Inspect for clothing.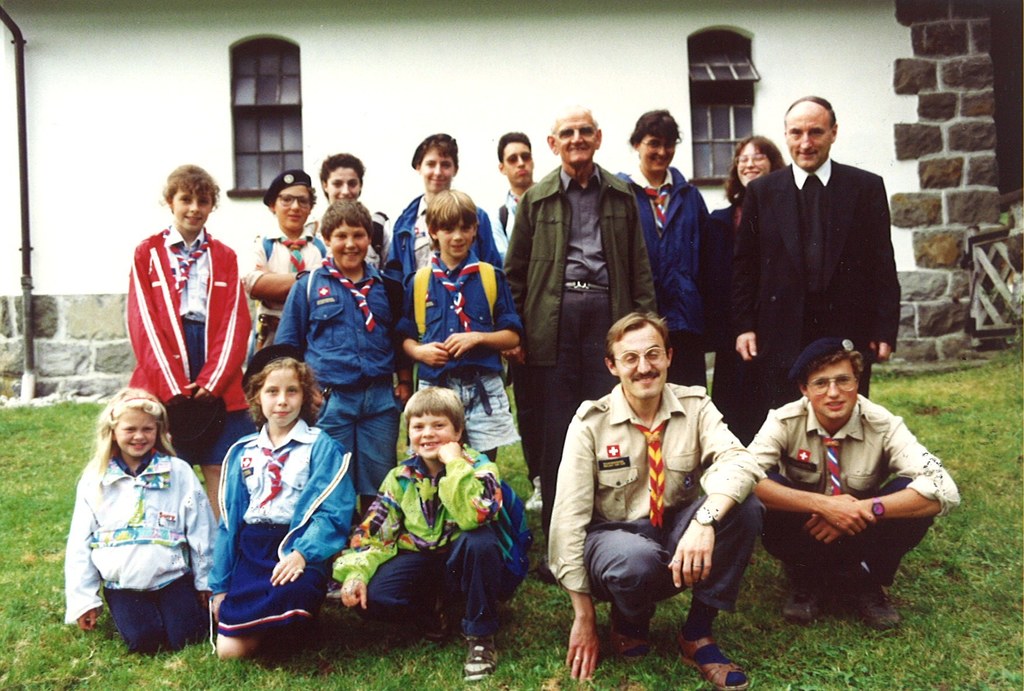
Inspection: bbox=(488, 184, 541, 487).
